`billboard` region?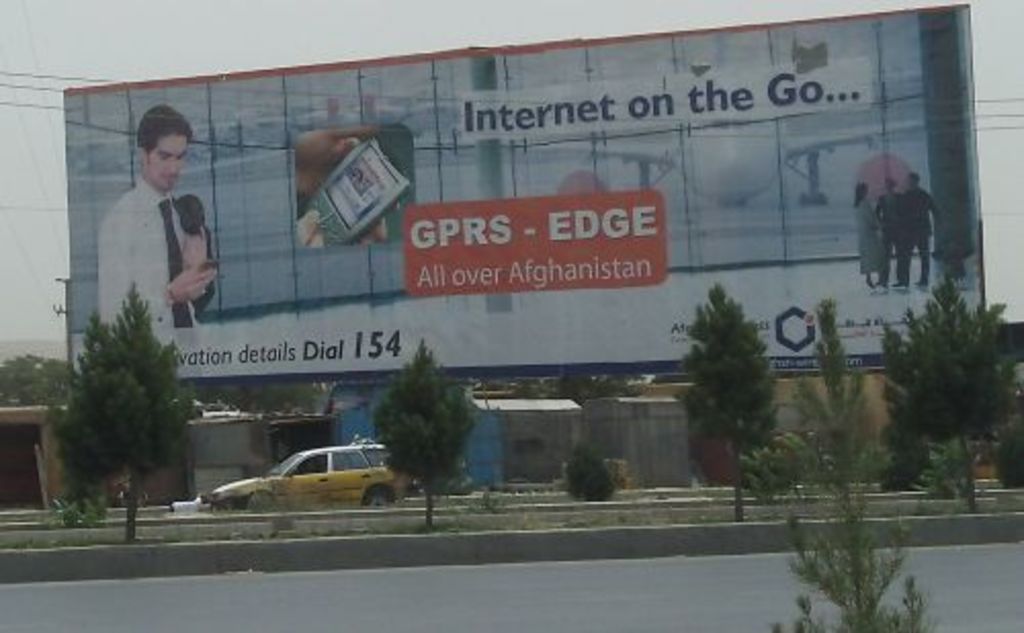
<region>61, 10, 979, 264</region>
